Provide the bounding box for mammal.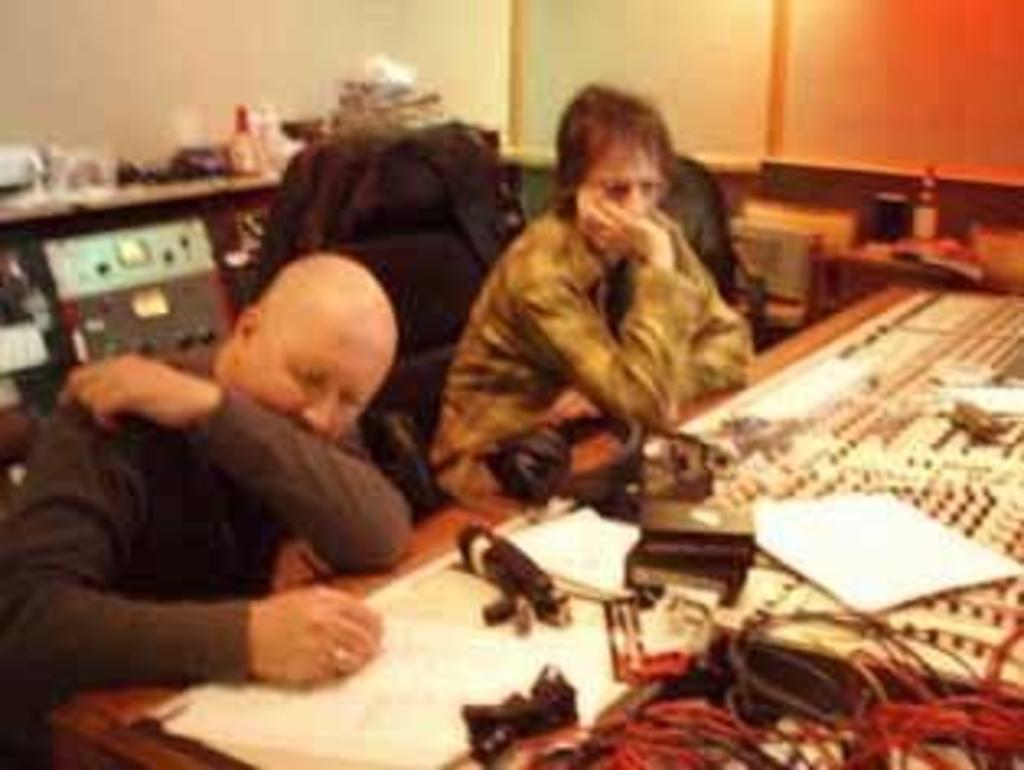
region(0, 248, 401, 767).
